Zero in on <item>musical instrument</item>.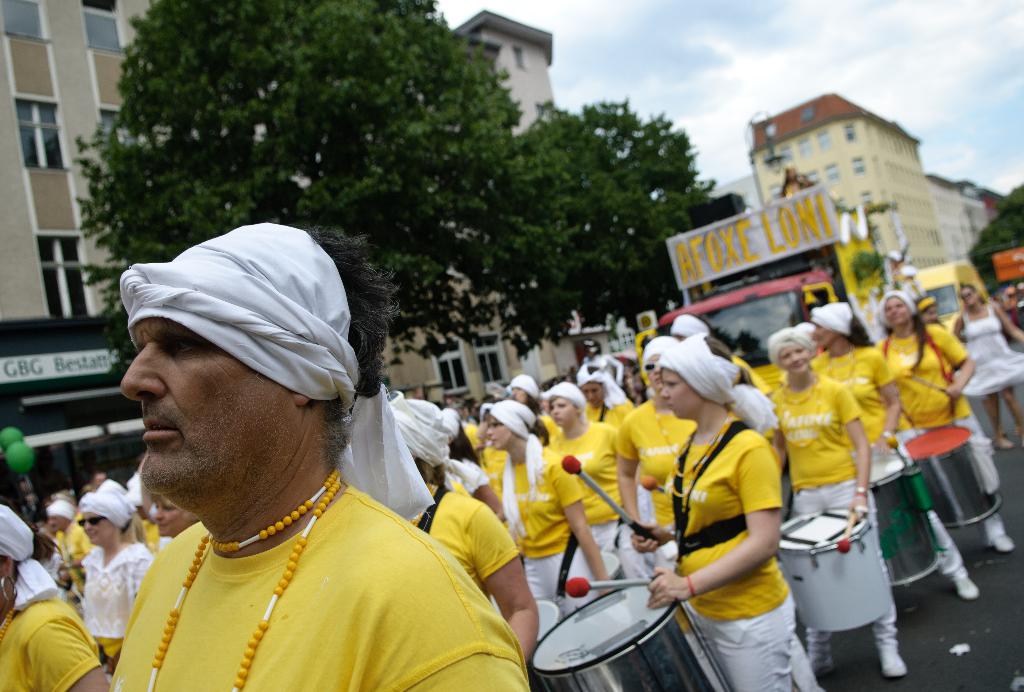
Zeroed in: 904,420,1006,531.
